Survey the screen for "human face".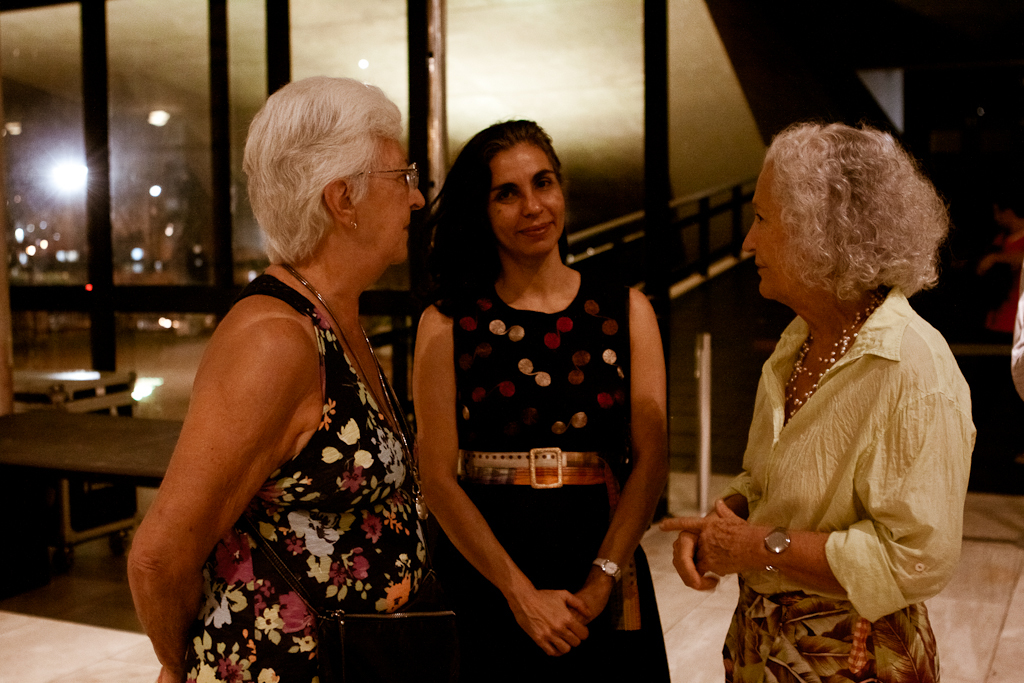
Survey found: BBox(742, 159, 815, 298).
